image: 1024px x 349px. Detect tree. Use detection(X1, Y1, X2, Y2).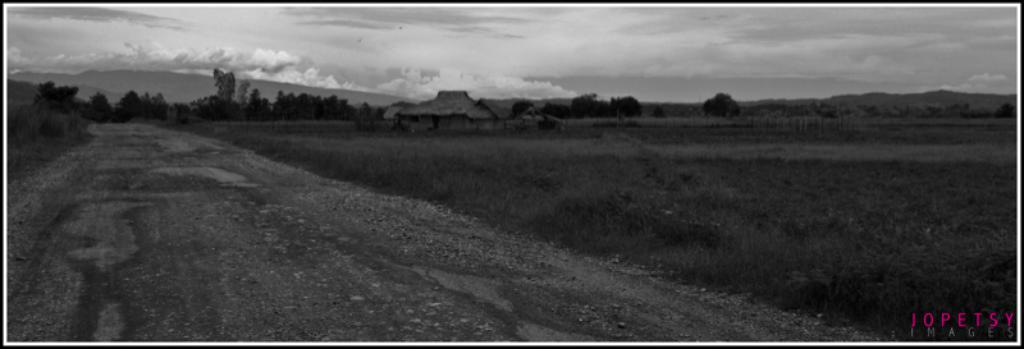
detection(512, 93, 639, 118).
